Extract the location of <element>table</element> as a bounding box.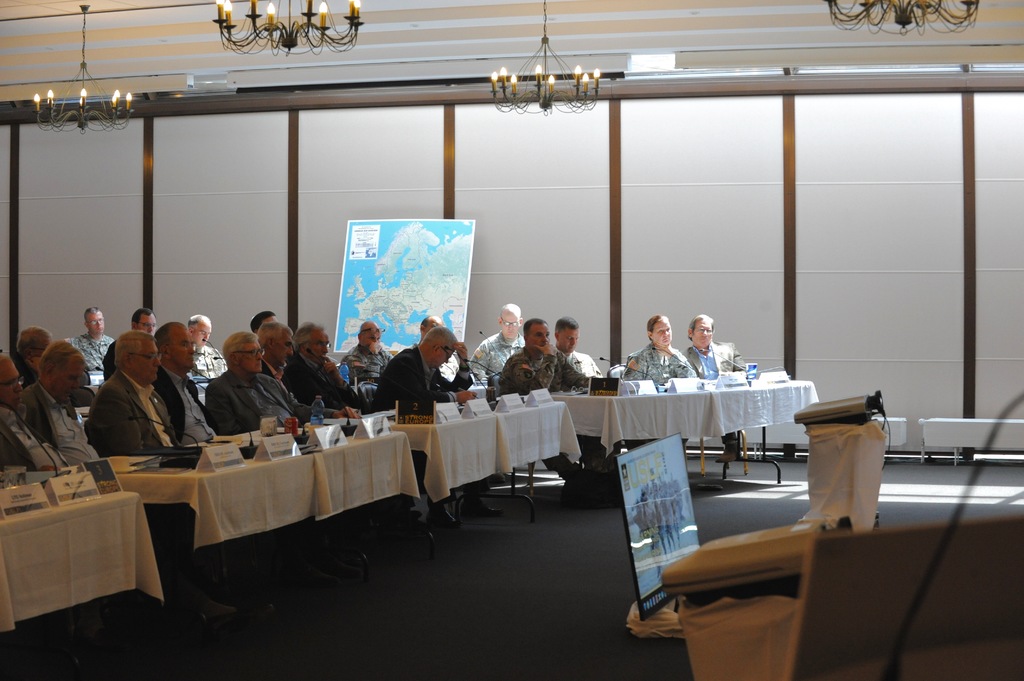
x1=109 y1=429 x2=421 y2=618.
